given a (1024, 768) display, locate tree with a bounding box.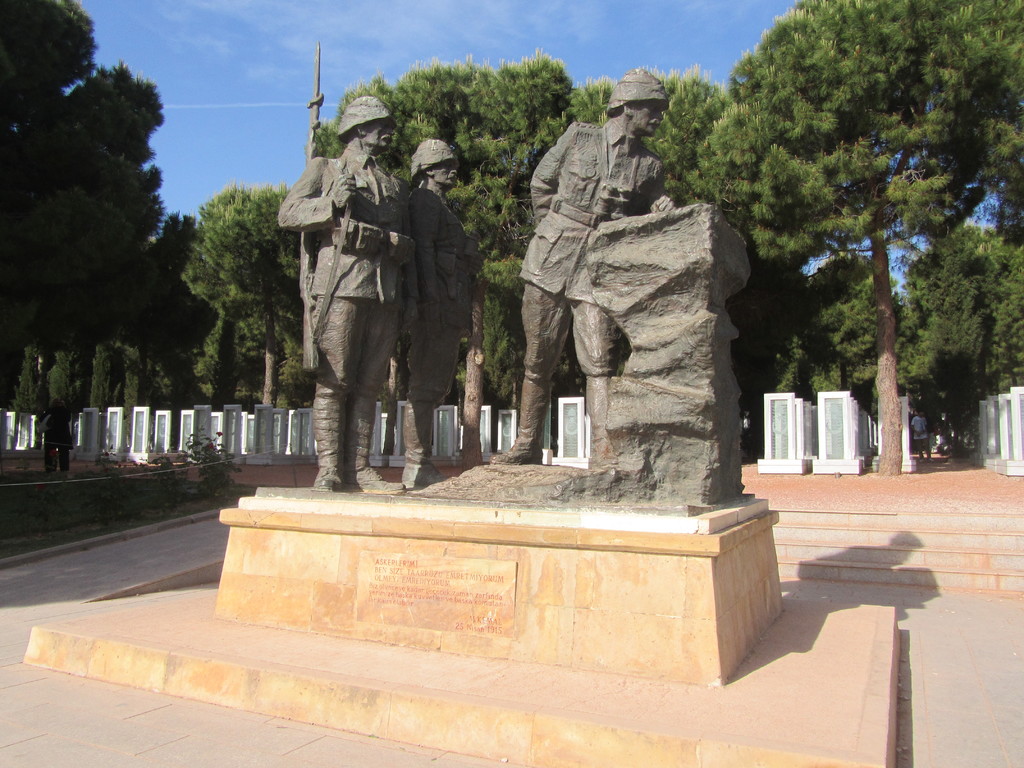
Located: (left=707, top=12, right=988, bottom=483).
